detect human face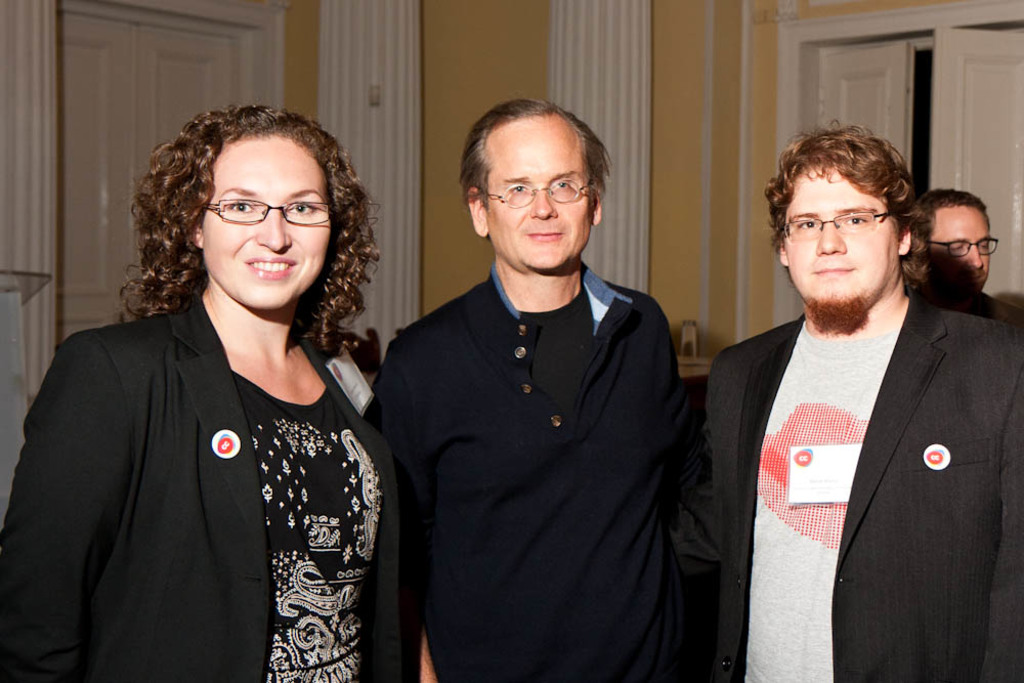
rect(781, 169, 900, 314)
